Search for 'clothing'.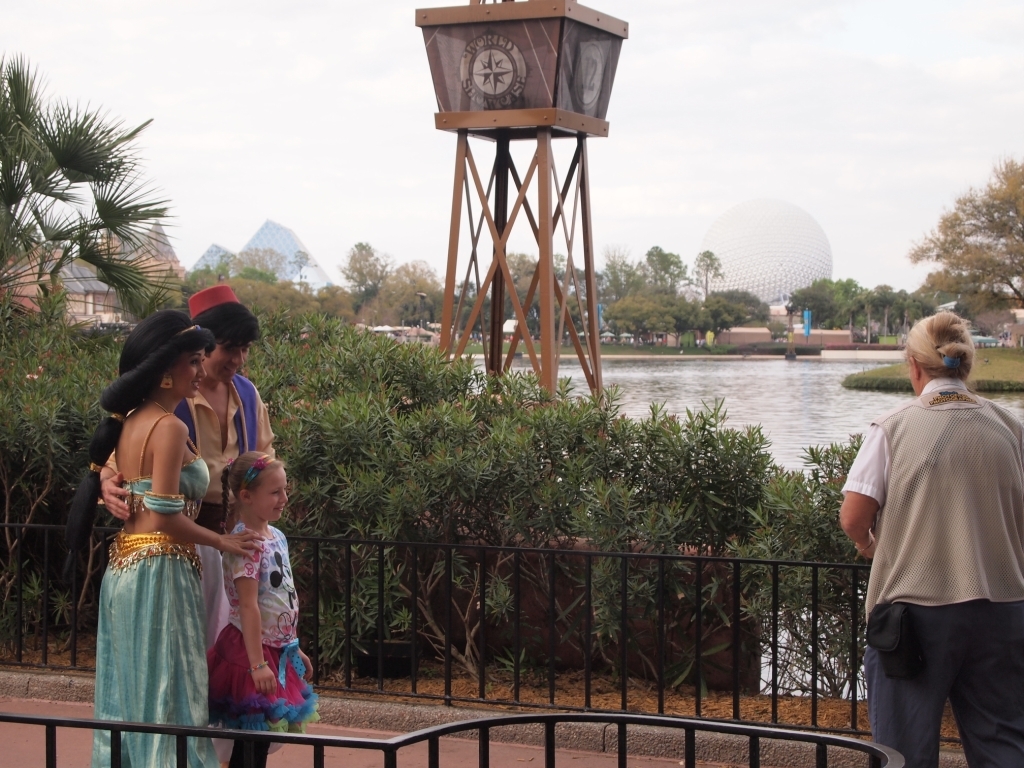
Found at (left=107, top=364, right=272, bottom=538).
